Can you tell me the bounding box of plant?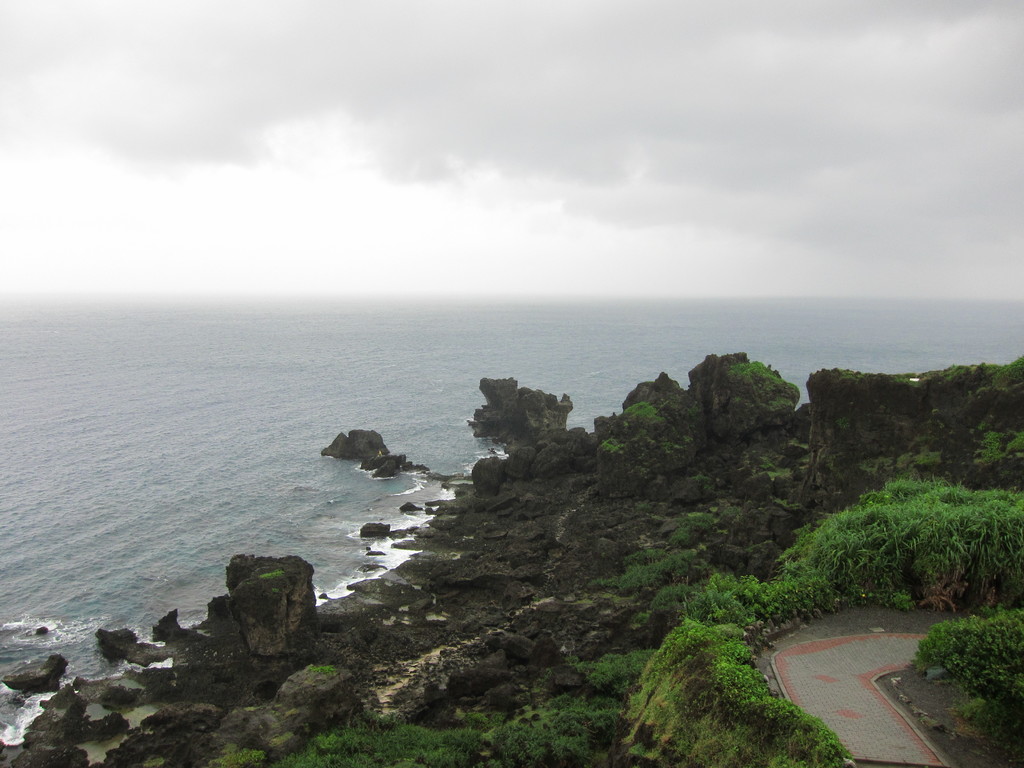
837/365/861/381.
